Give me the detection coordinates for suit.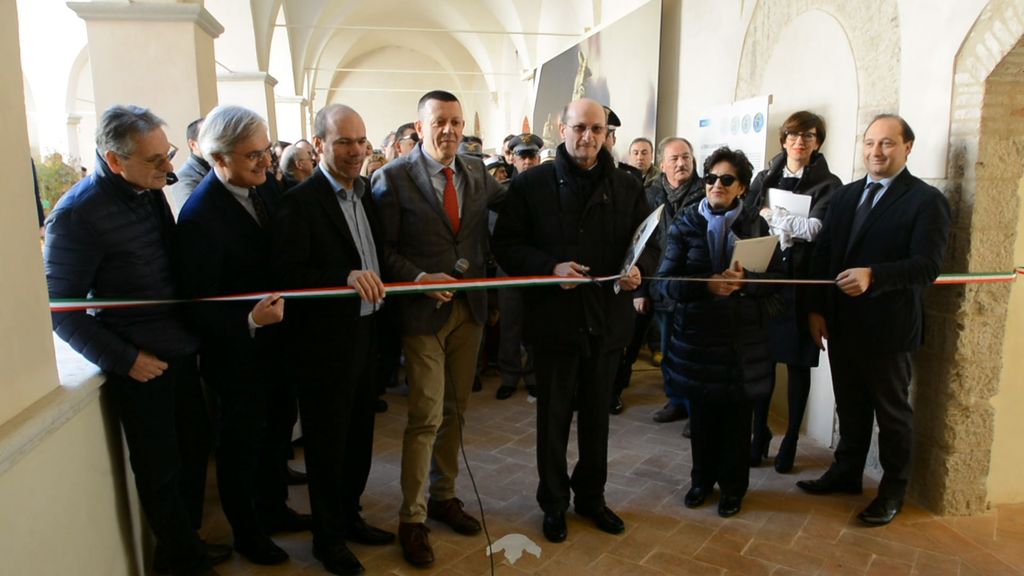
175 172 283 527.
